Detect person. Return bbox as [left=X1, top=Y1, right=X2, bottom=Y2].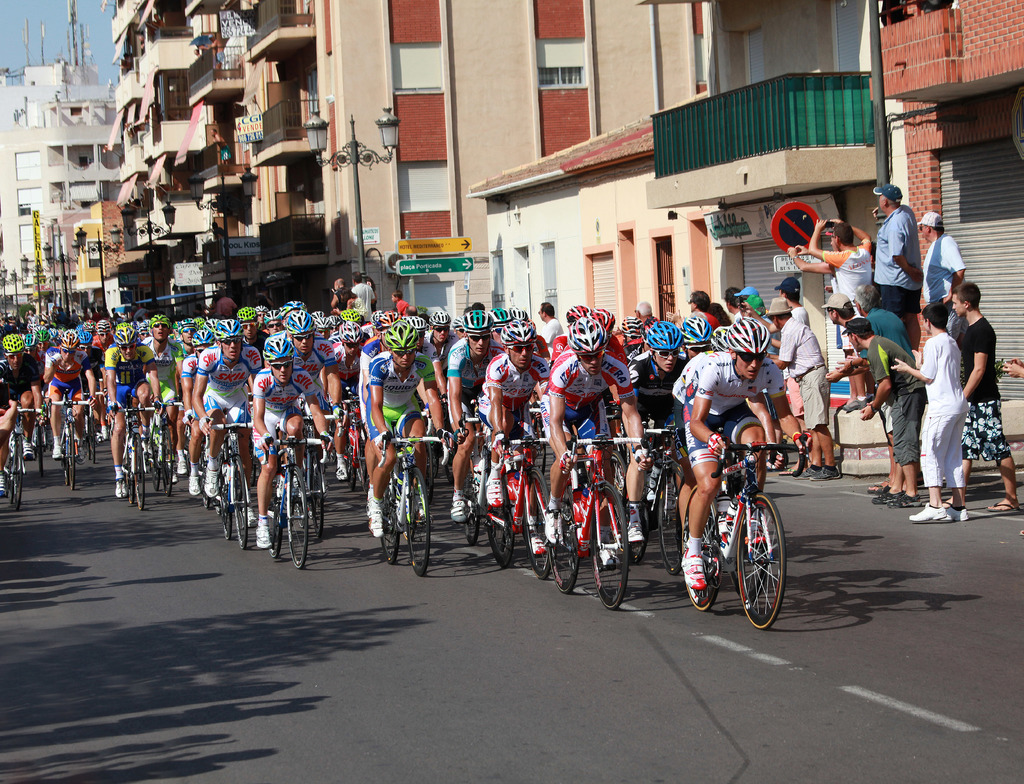
[left=603, top=311, right=641, bottom=373].
